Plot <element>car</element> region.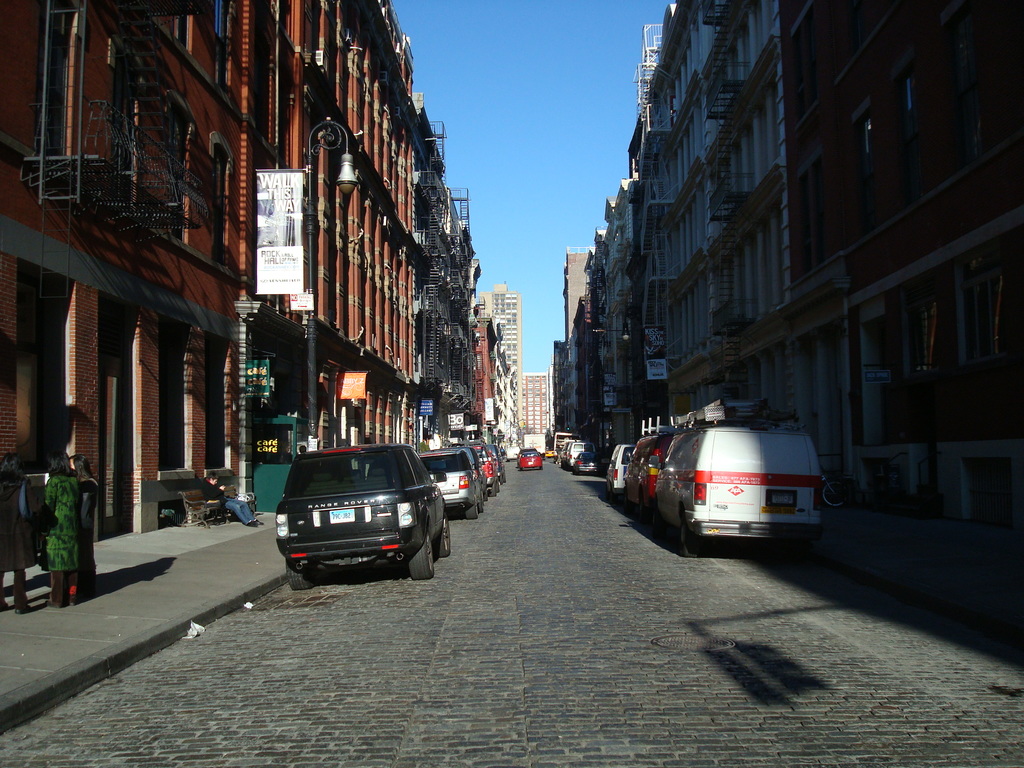
Plotted at {"x1": 606, "y1": 444, "x2": 637, "y2": 502}.
